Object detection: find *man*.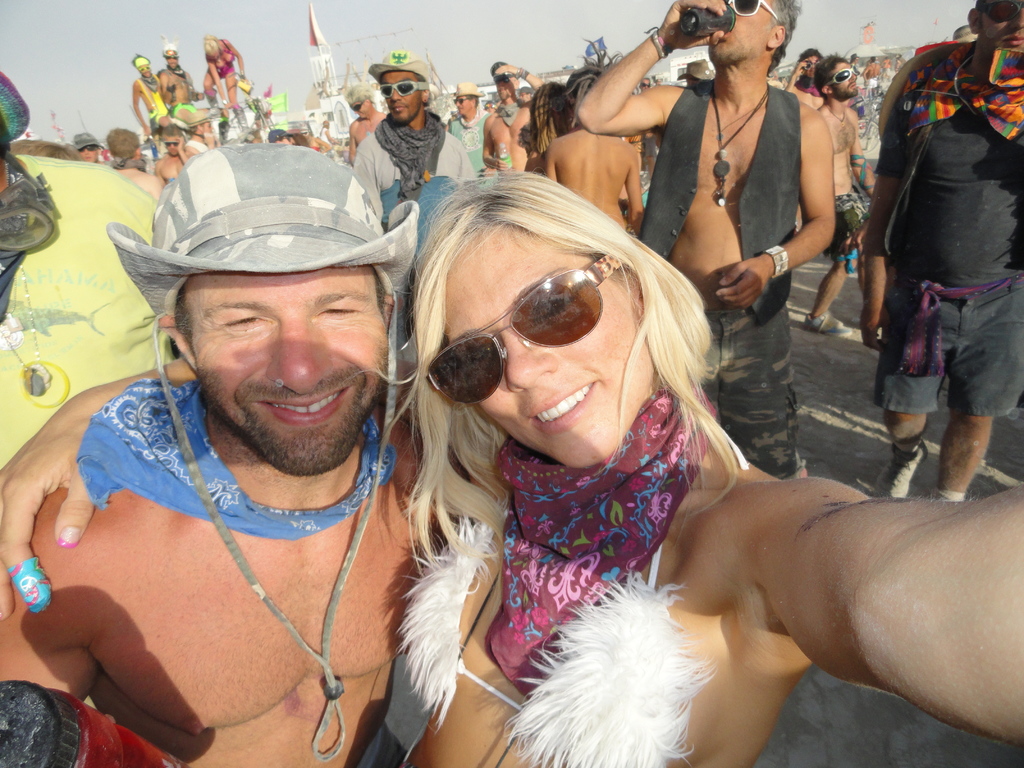
(left=578, top=0, right=835, bottom=482).
